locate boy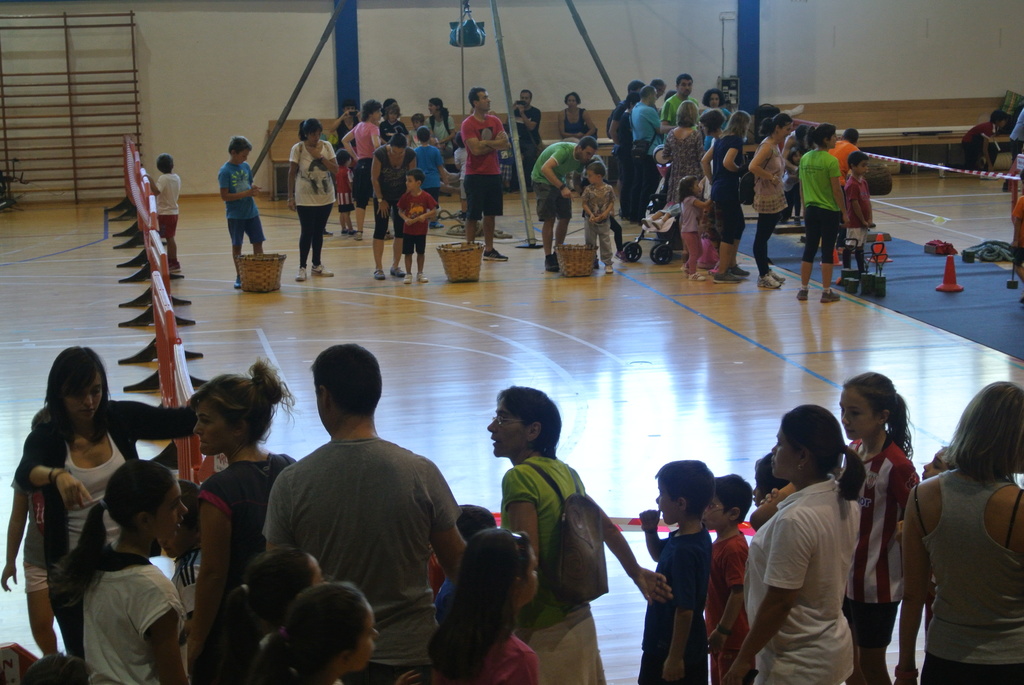
<box>415,125,448,229</box>
